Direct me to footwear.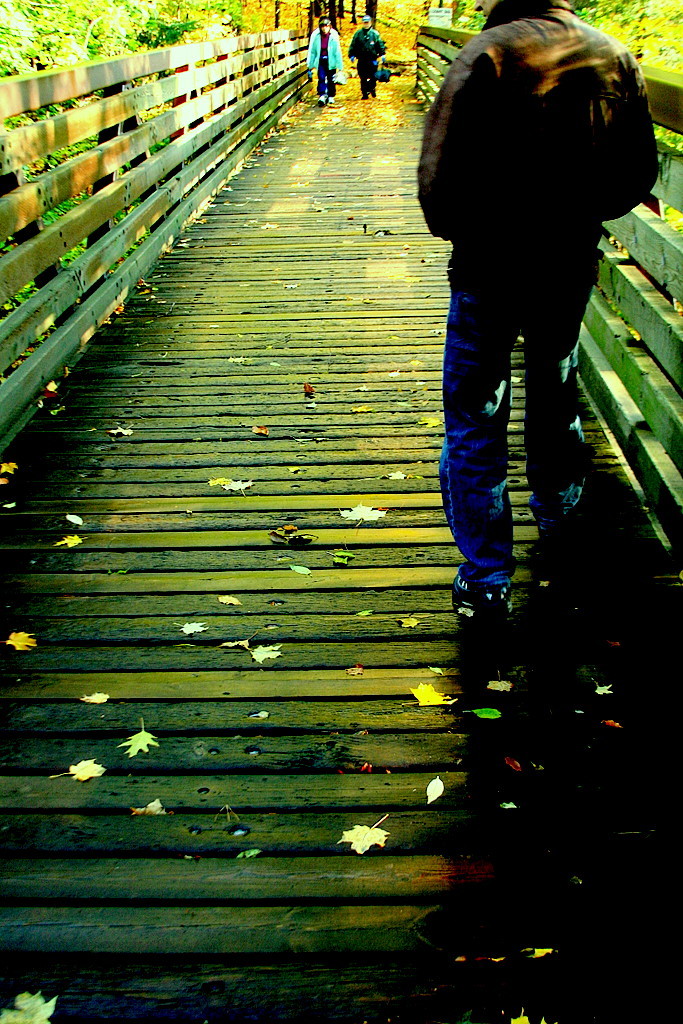
Direction: {"x1": 439, "y1": 573, "x2": 512, "y2": 630}.
